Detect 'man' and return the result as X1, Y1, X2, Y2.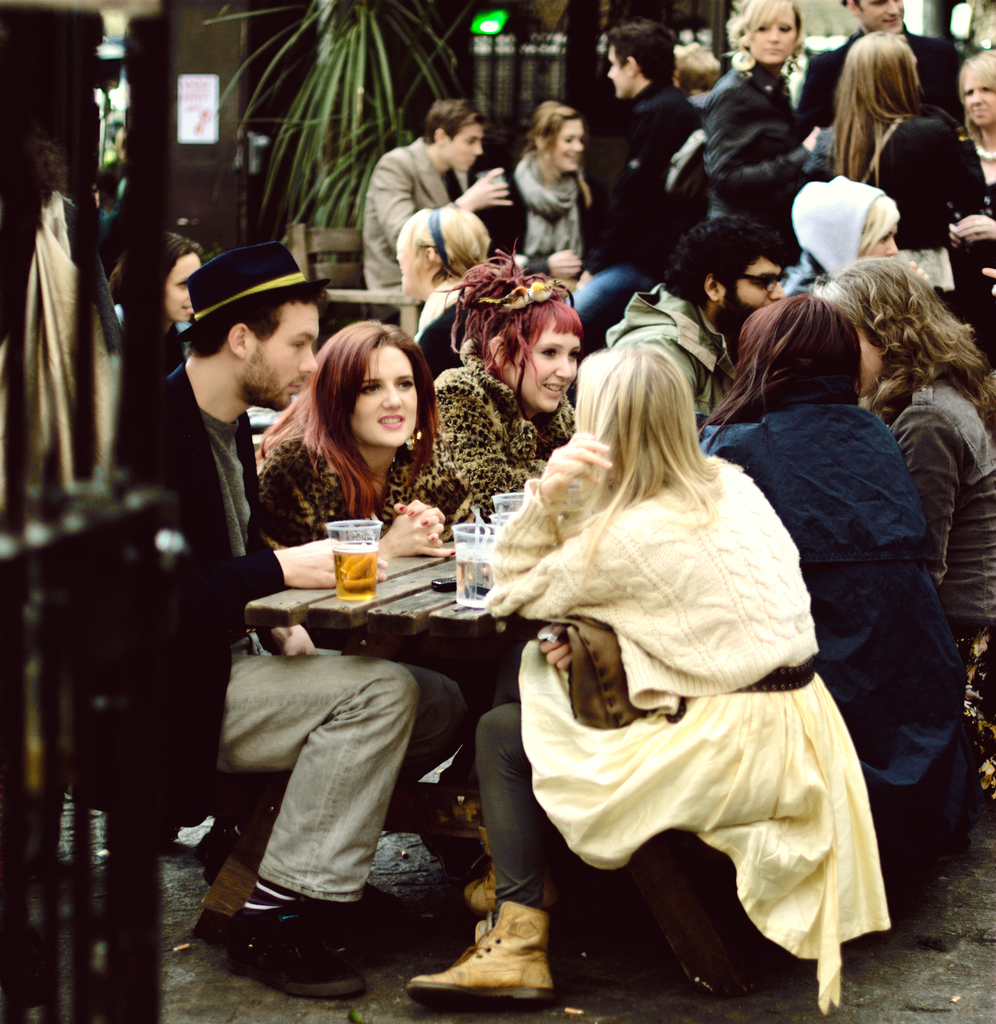
609, 207, 800, 445.
